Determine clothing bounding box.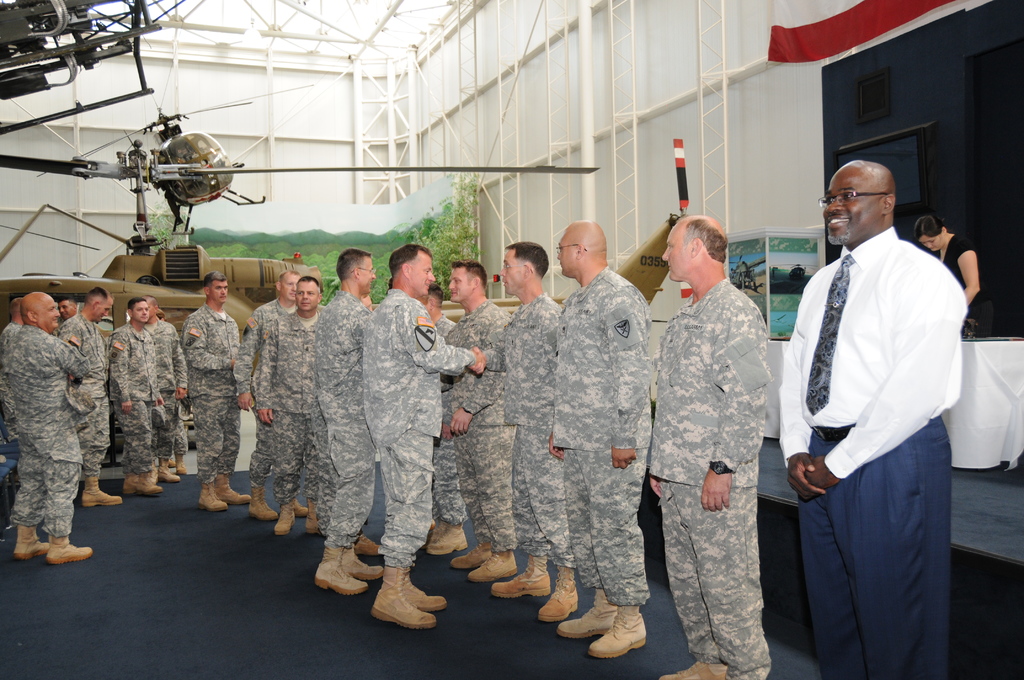
Determined: bbox=(252, 308, 325, 501).
